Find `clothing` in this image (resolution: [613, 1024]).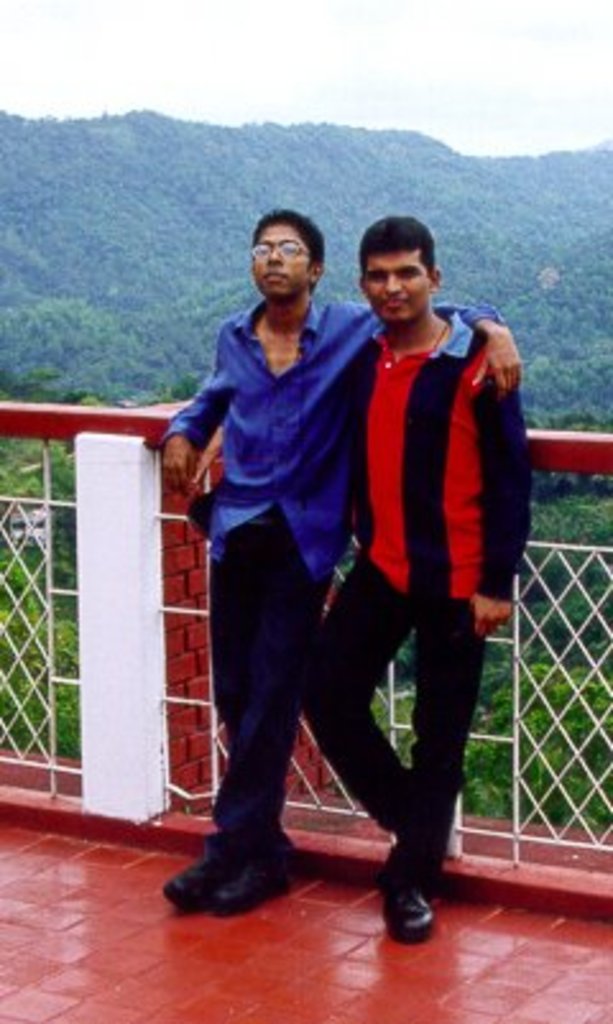
<bbox>296, 564, 503, 873</bbox>.
